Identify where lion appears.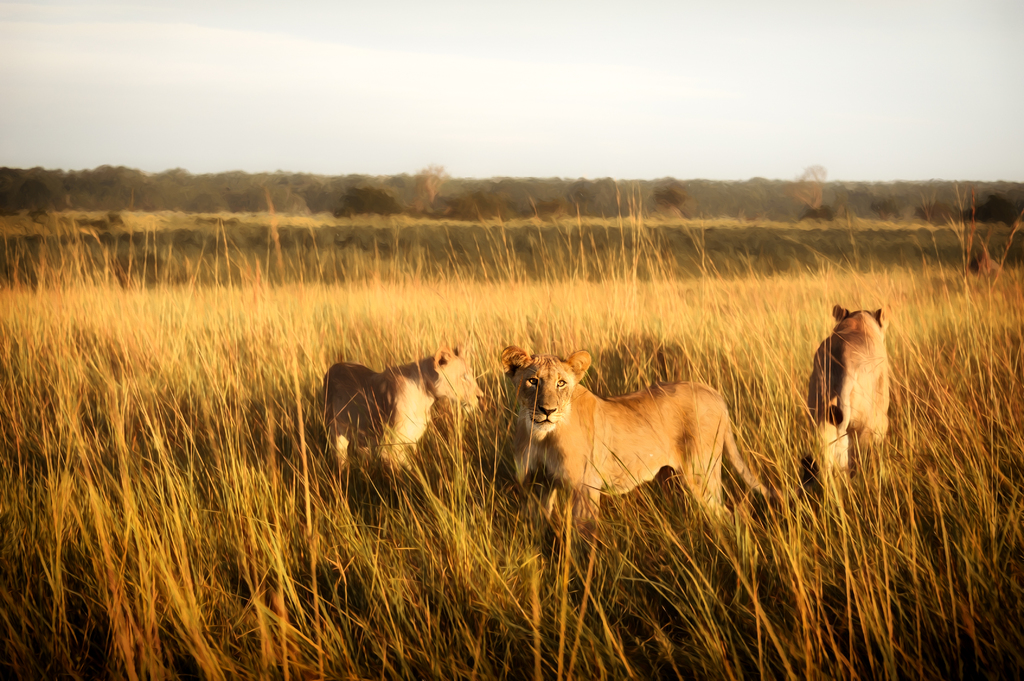
Appears at crop(797, 295, 892, 447).
